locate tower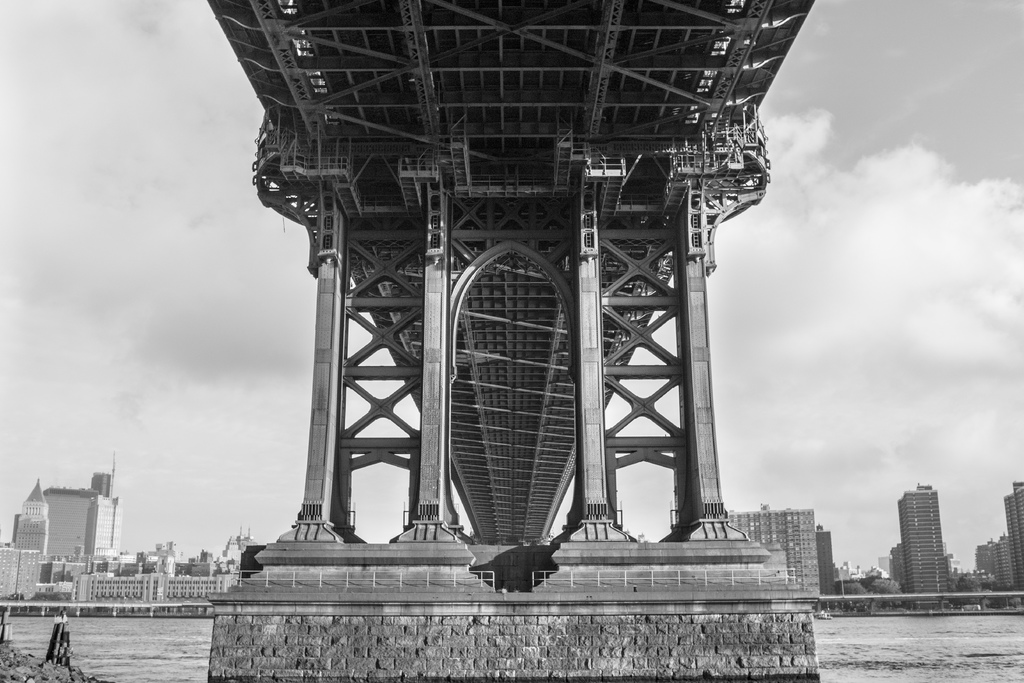
(x1=999, y1=477, x2=1023, y2=589)
